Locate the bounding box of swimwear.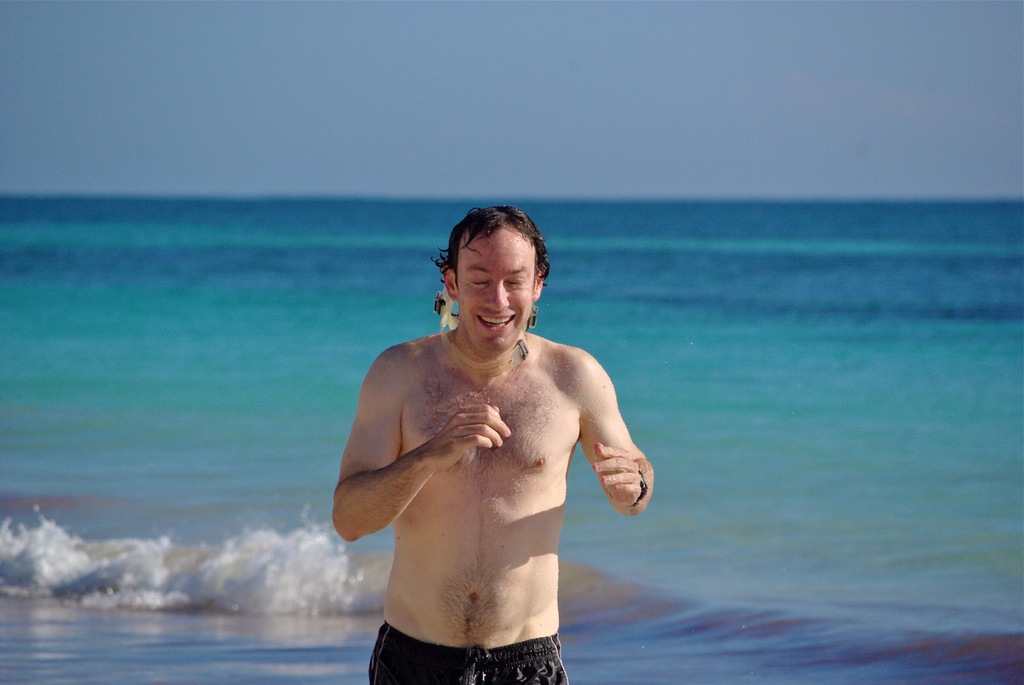
Bounding box: select_region(366, 624, 579, 684).
